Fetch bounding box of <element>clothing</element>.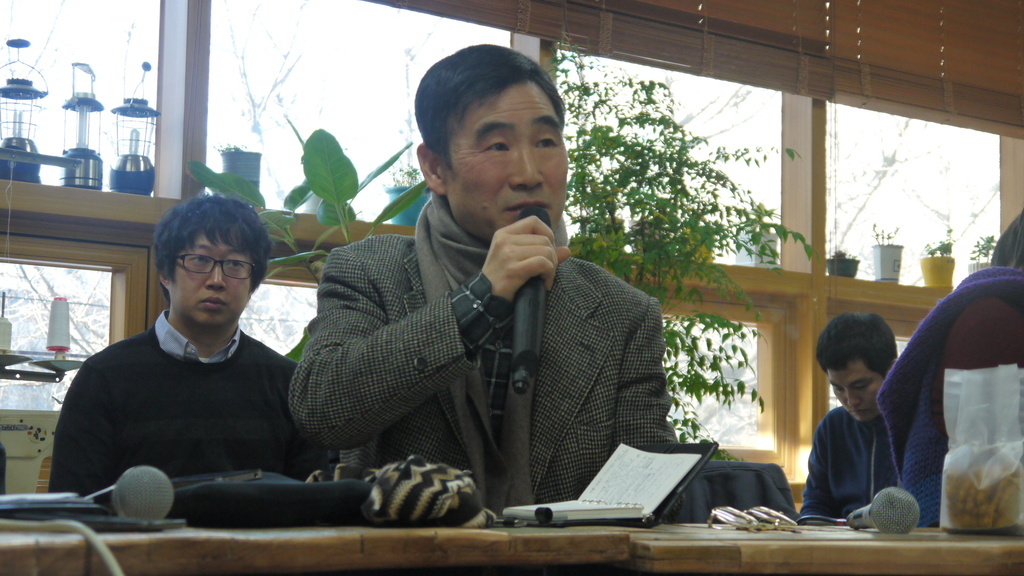
Bbox: 56,310,324,498.
